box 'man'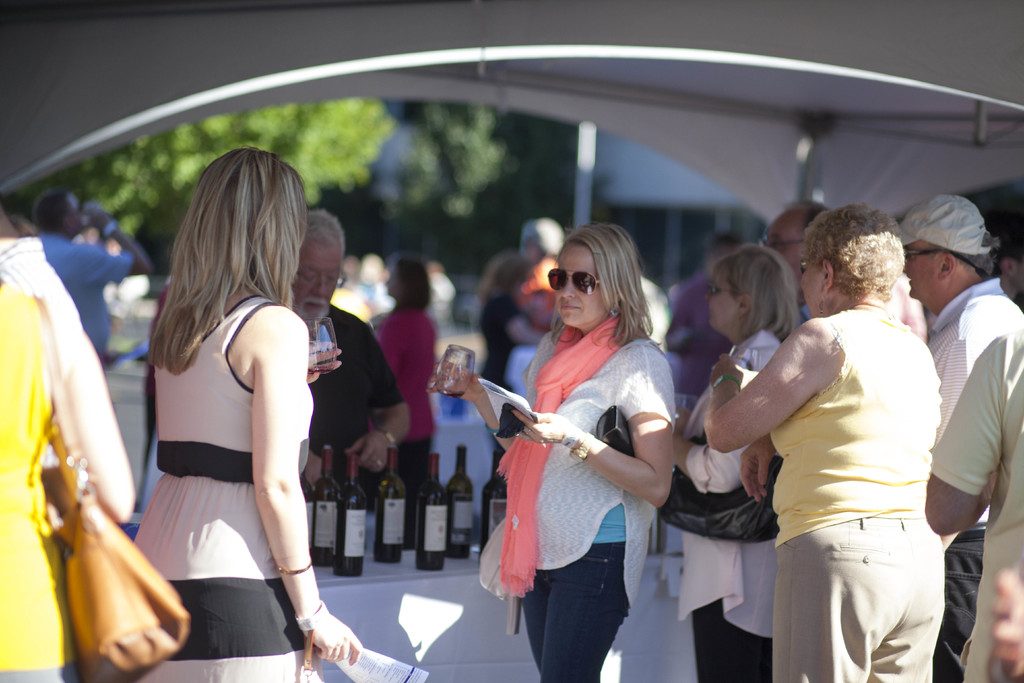
region(757, 199, 822, 316)
